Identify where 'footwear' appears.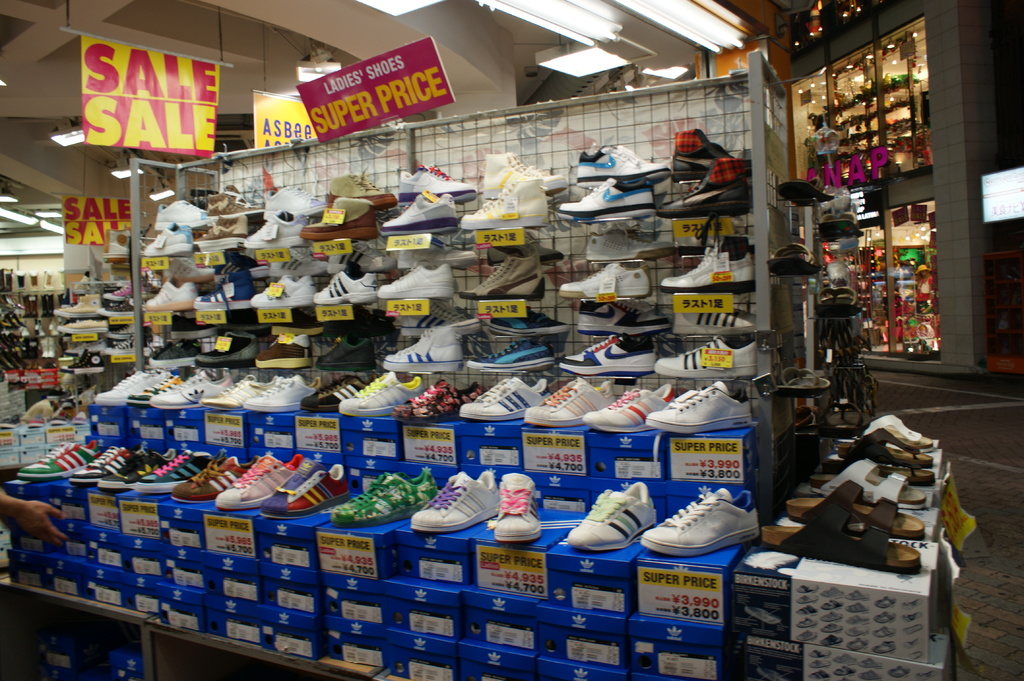
Appears at [132,447,207,497].
